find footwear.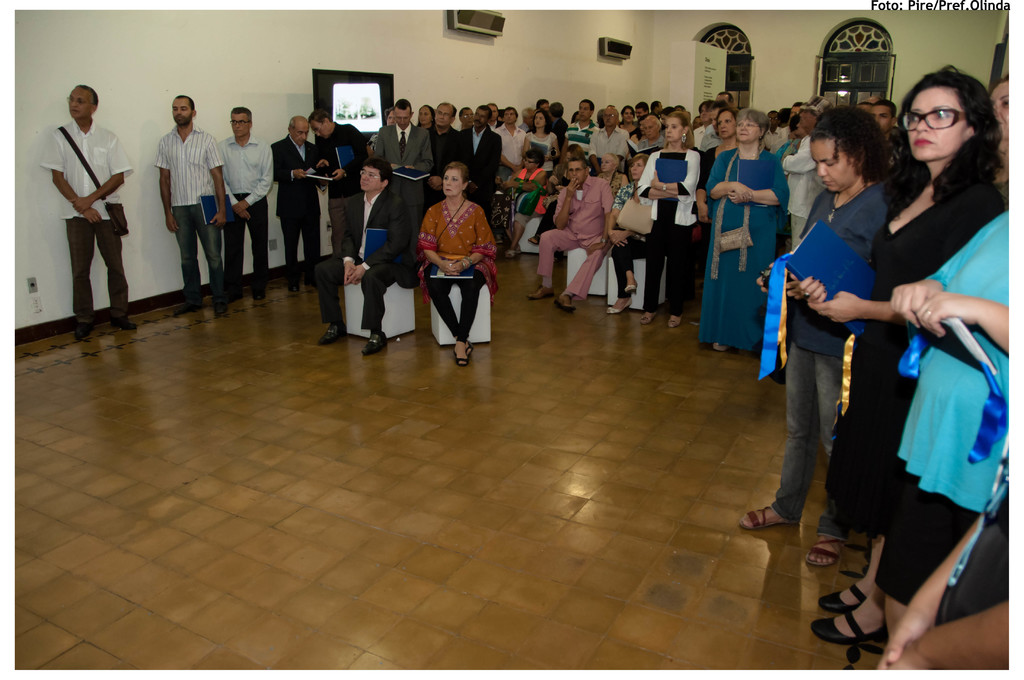
x1=212 y1=301 x2=225 y2=316.
